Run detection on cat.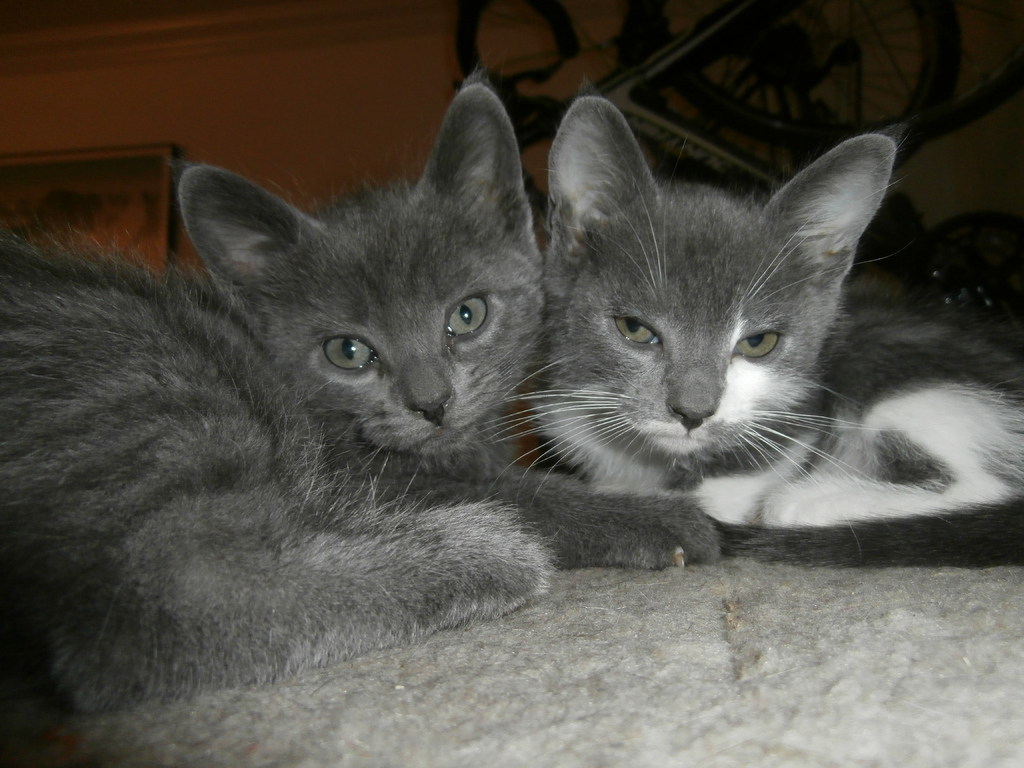
Result: x1=497 y1=82 x2=1022 y2=569.
